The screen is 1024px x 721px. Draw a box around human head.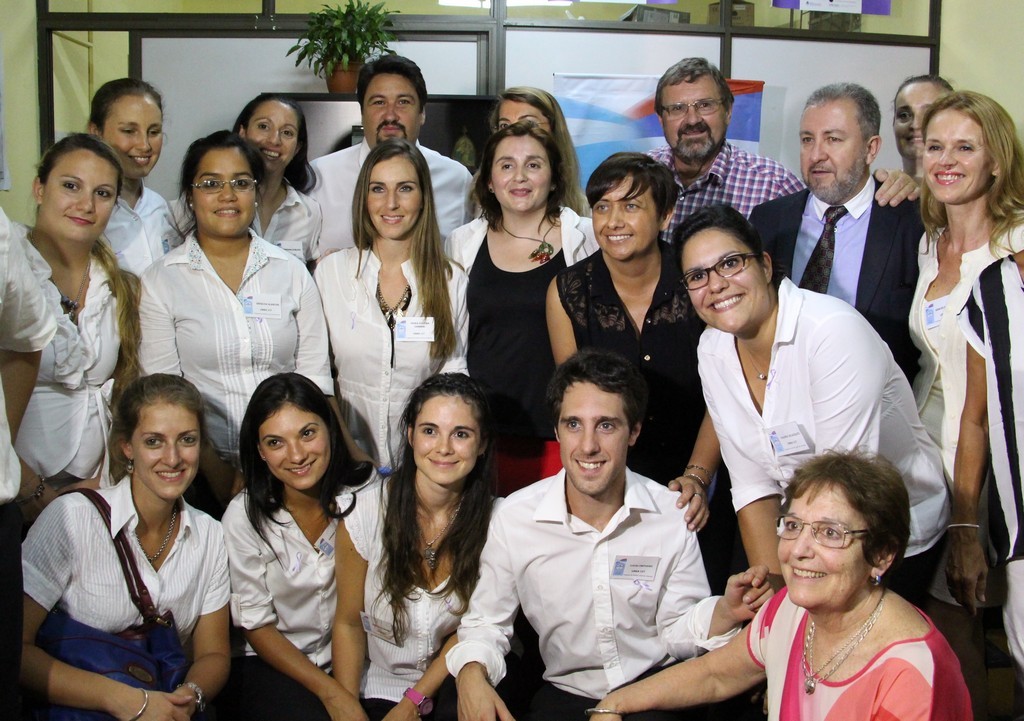
(86,75,170,184).
